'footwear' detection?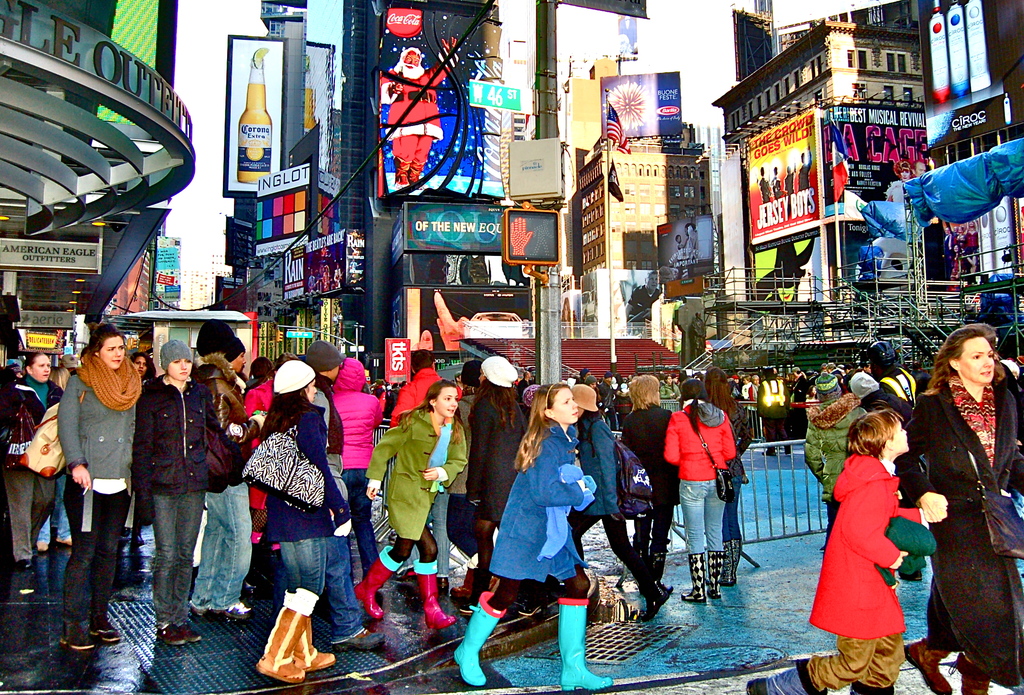
684:552:721:603
